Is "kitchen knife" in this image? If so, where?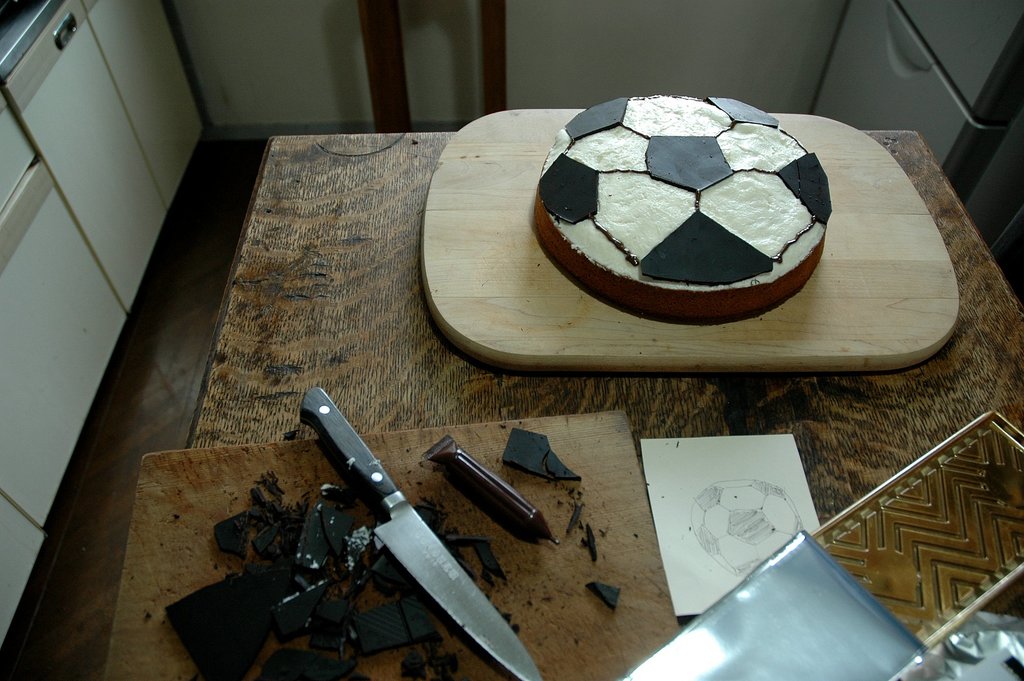
Yes, at 295, 383, 541, 680.
